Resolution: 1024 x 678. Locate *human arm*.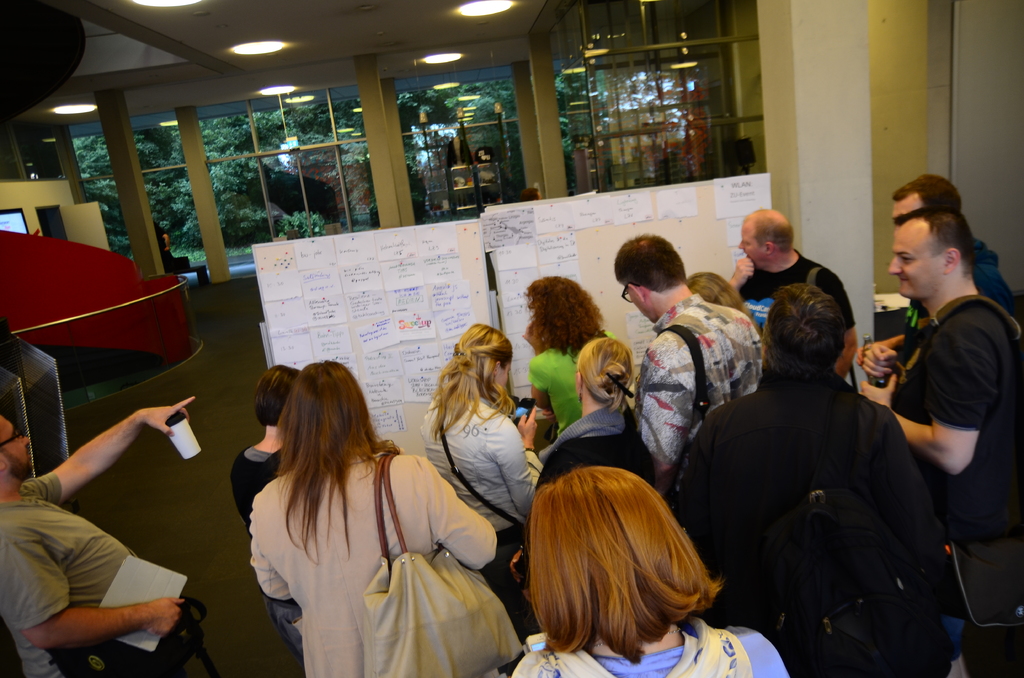
(left=863, top=316, right=995, bottom=477).
